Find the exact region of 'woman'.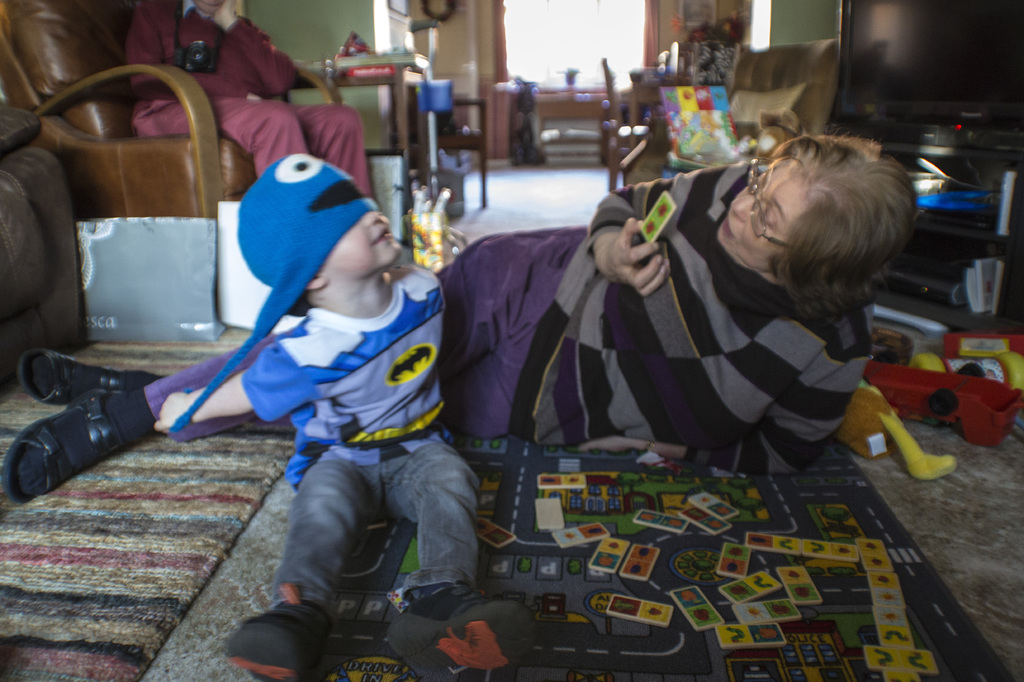
Exact region: Rect(0, 139, 927, 517).
